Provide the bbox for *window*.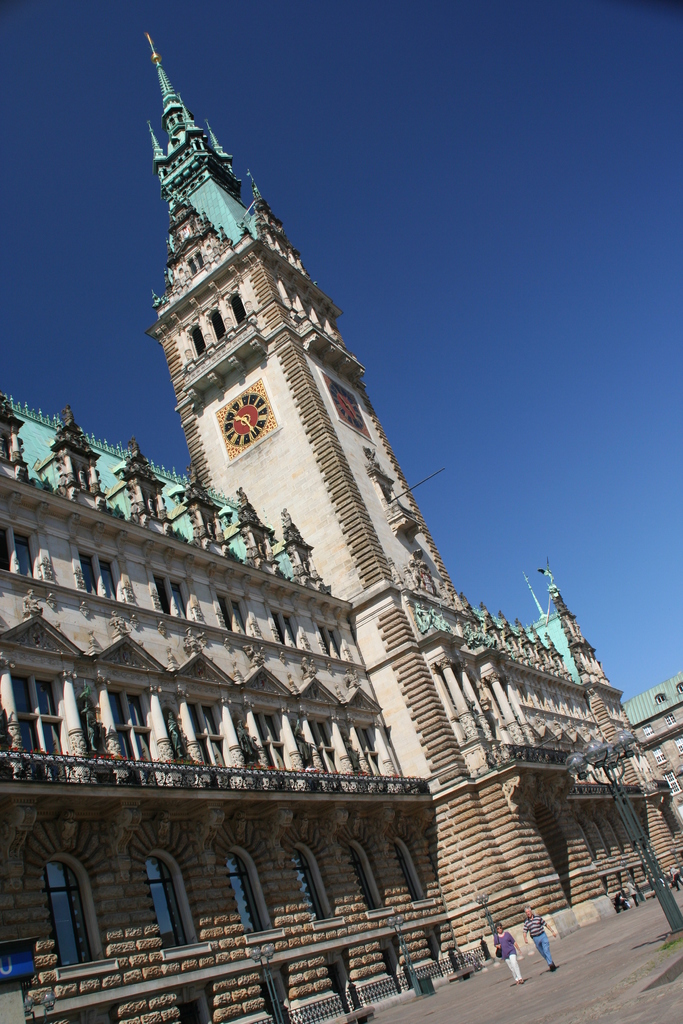
box(357, 723, 386, 769).
